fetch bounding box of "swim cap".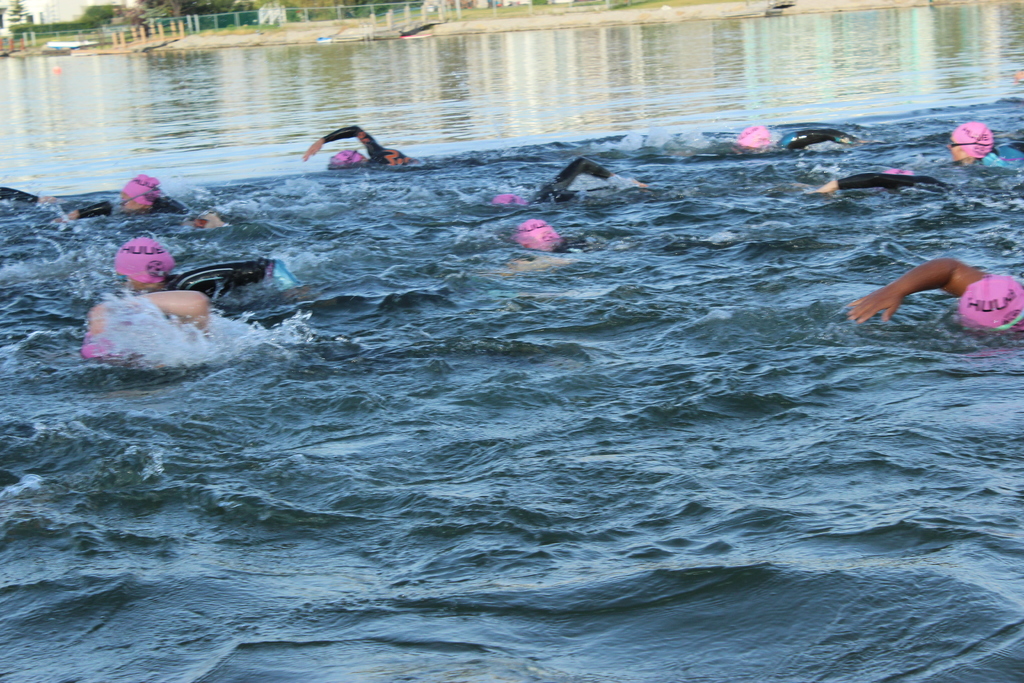
Bbox: bbox(116, 168, 163, 211).
